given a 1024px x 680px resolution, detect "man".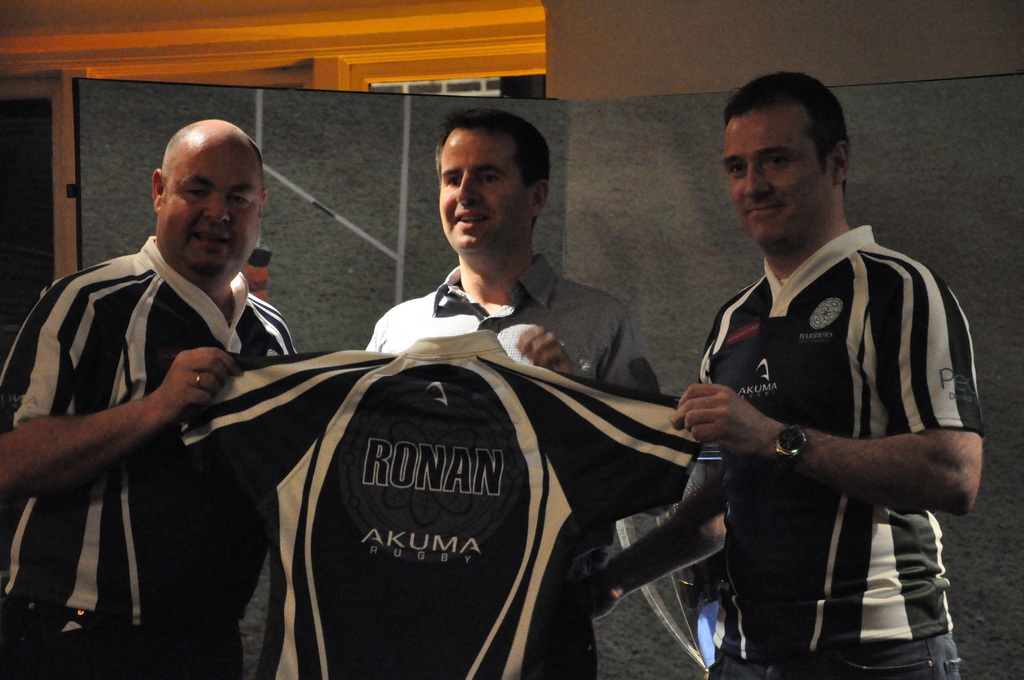
pyautogui.locateOnScreen(677, 111, 995, 674).
